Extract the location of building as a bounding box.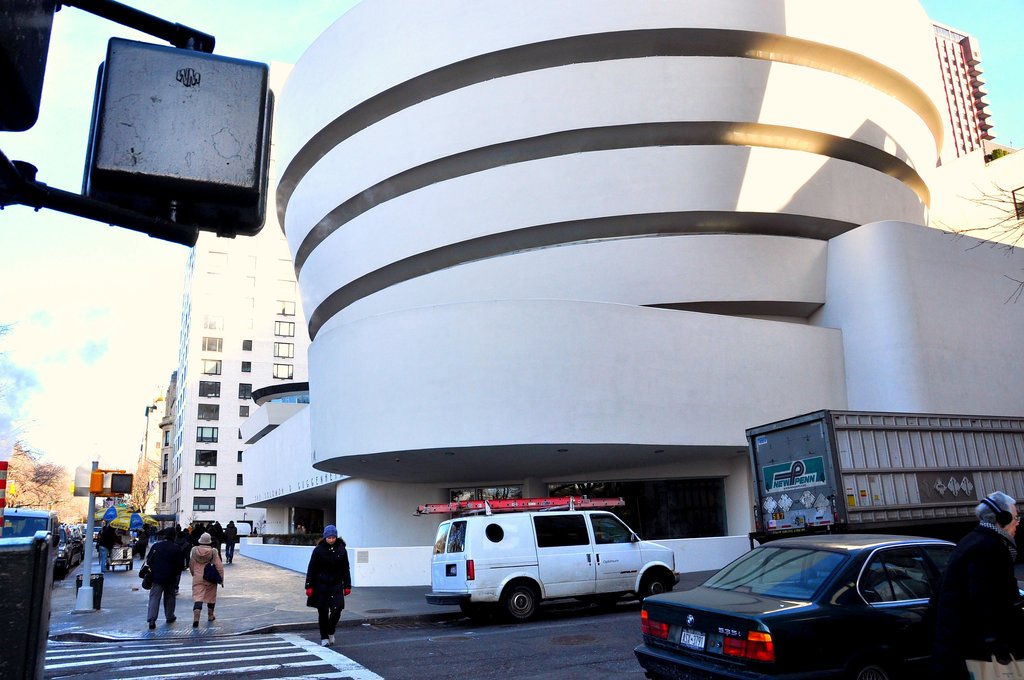
left=243, top=0, right=1023, bottom=585.
